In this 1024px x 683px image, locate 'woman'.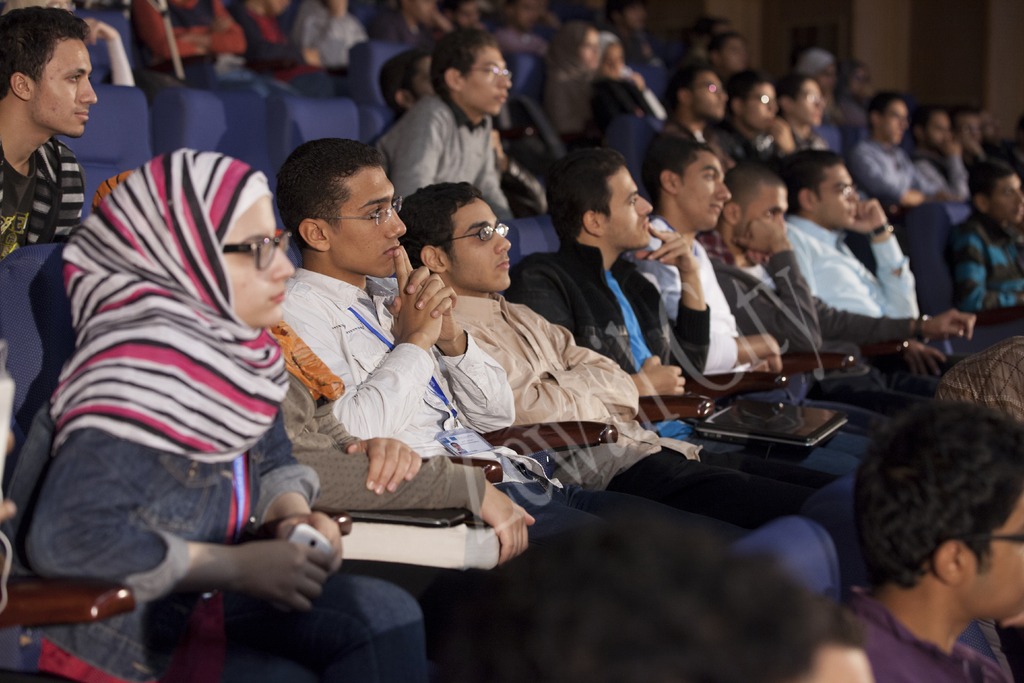
Bounding box: l=0, t=147, r=424, b=682.
